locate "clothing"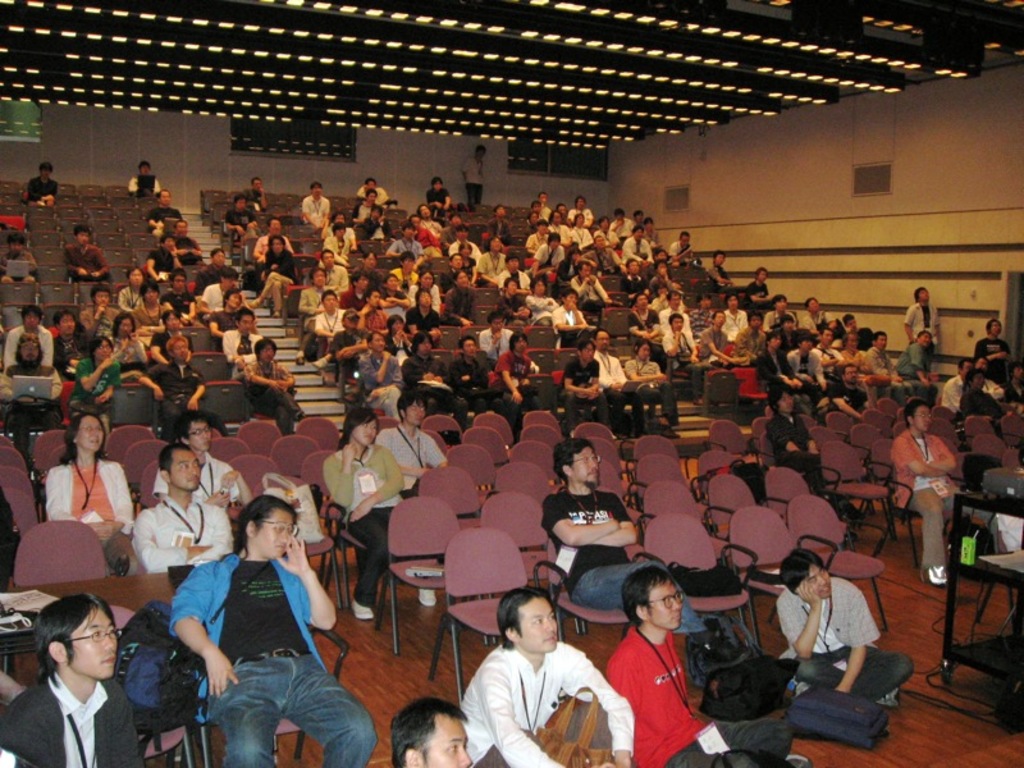
BBox(41, 454, 134, 580)
